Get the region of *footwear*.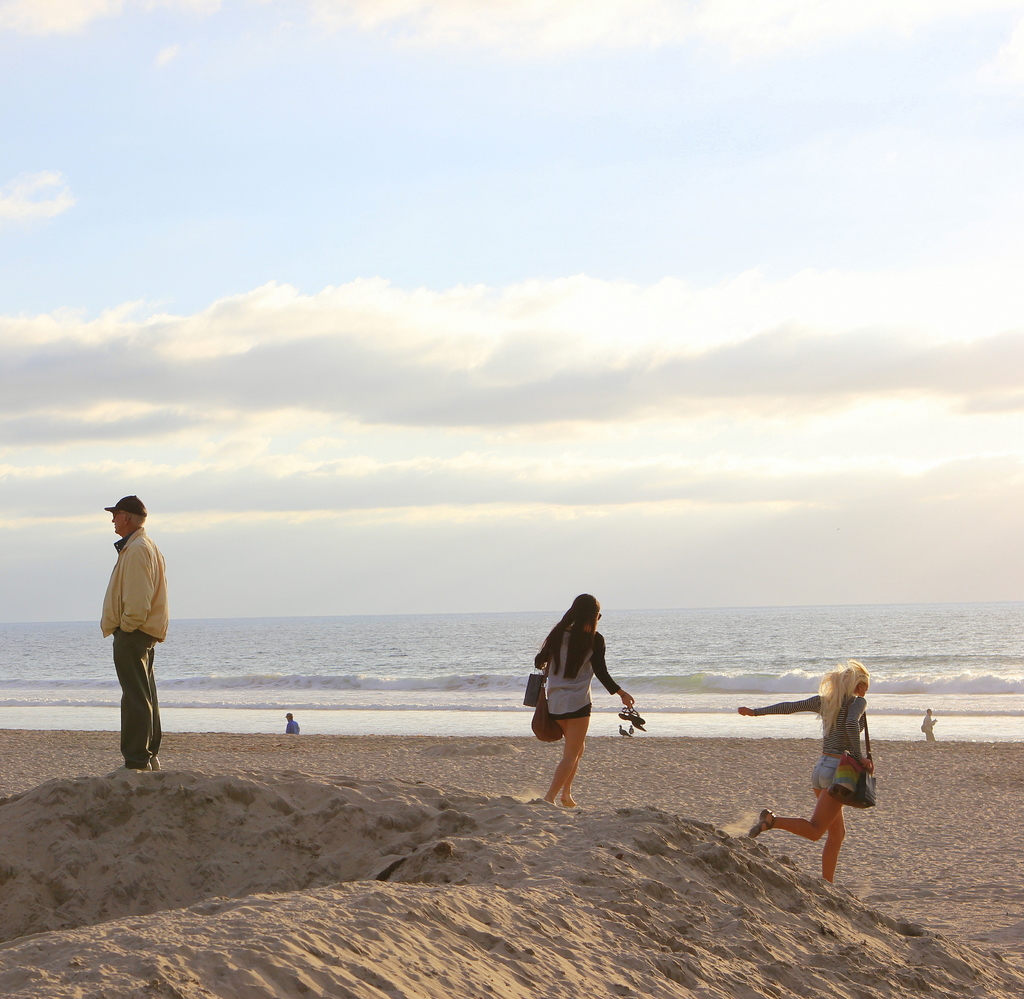
left=144, top=754, right=163, bottom=772.
